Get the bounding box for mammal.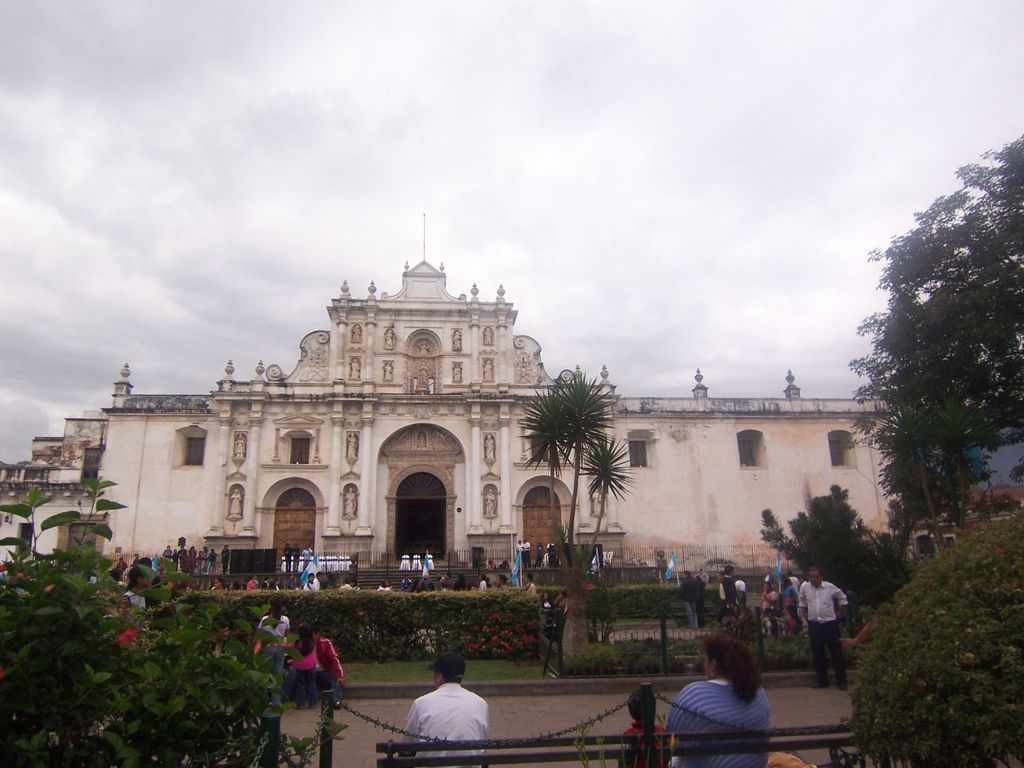
(left=514, top=536, right=522, bottom=550).
